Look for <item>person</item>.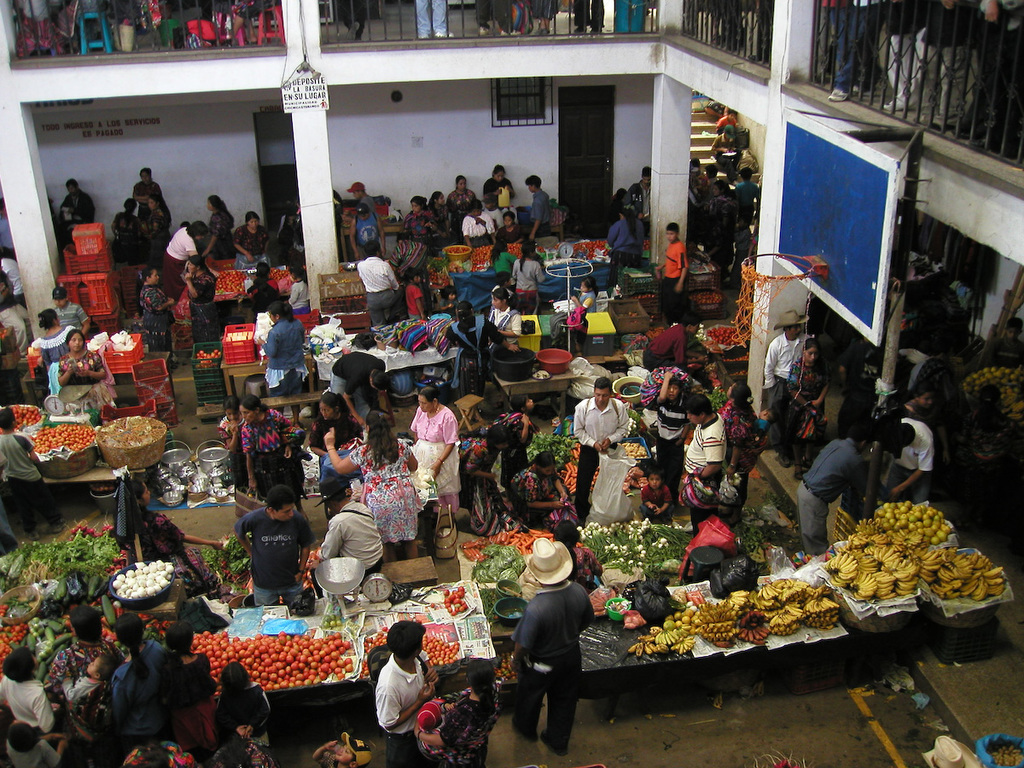
Found: 60,177,95,226.
